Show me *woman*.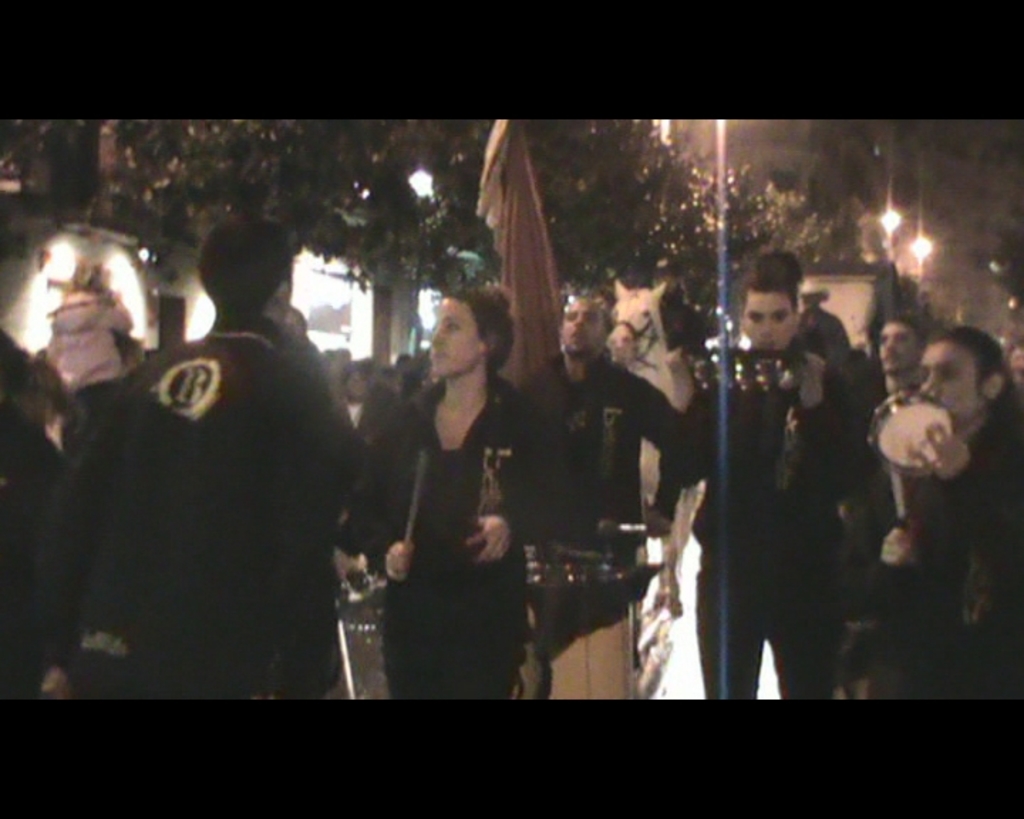
*woman* is here: 384,270,519,660.
